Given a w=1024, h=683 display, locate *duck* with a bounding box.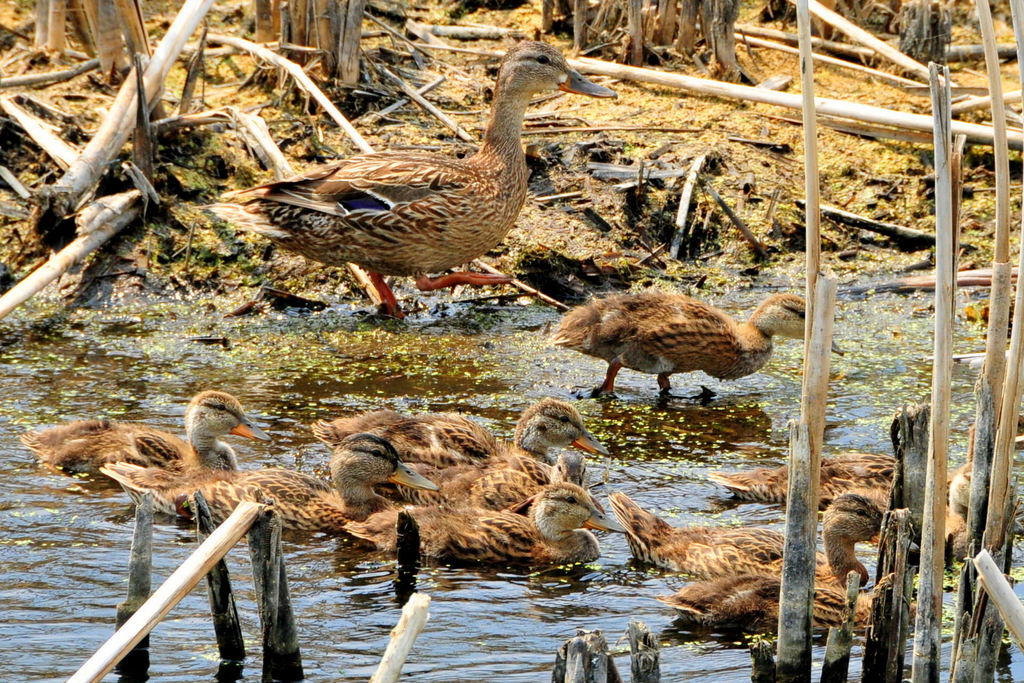
Located: bbox=(303, 396, 619, 476).
